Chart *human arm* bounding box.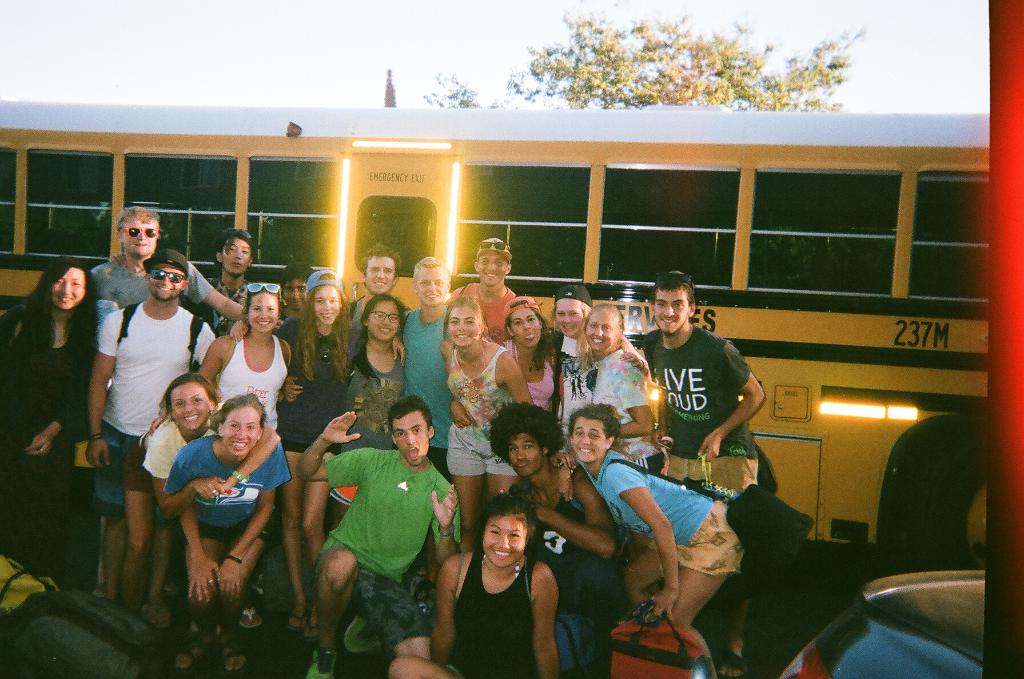
Charted: BBox(186, 440, 235, 603).
